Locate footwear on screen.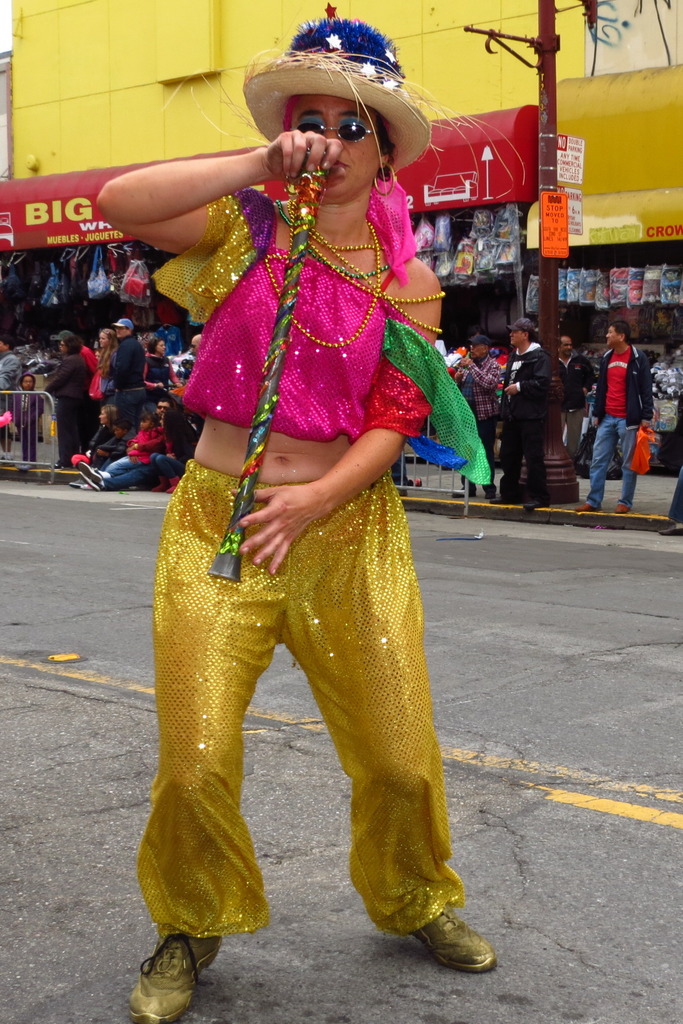
On screen at pyautogui.locateOnScreen(152, 476, 168, 490).
